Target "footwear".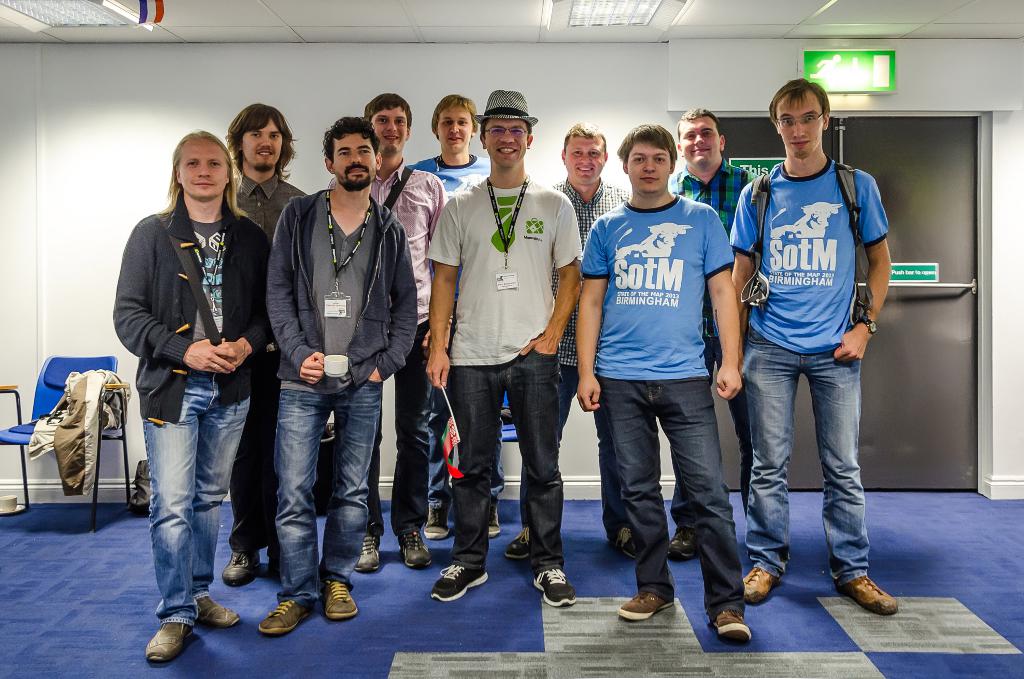
Target region: 353/531/381/570.
